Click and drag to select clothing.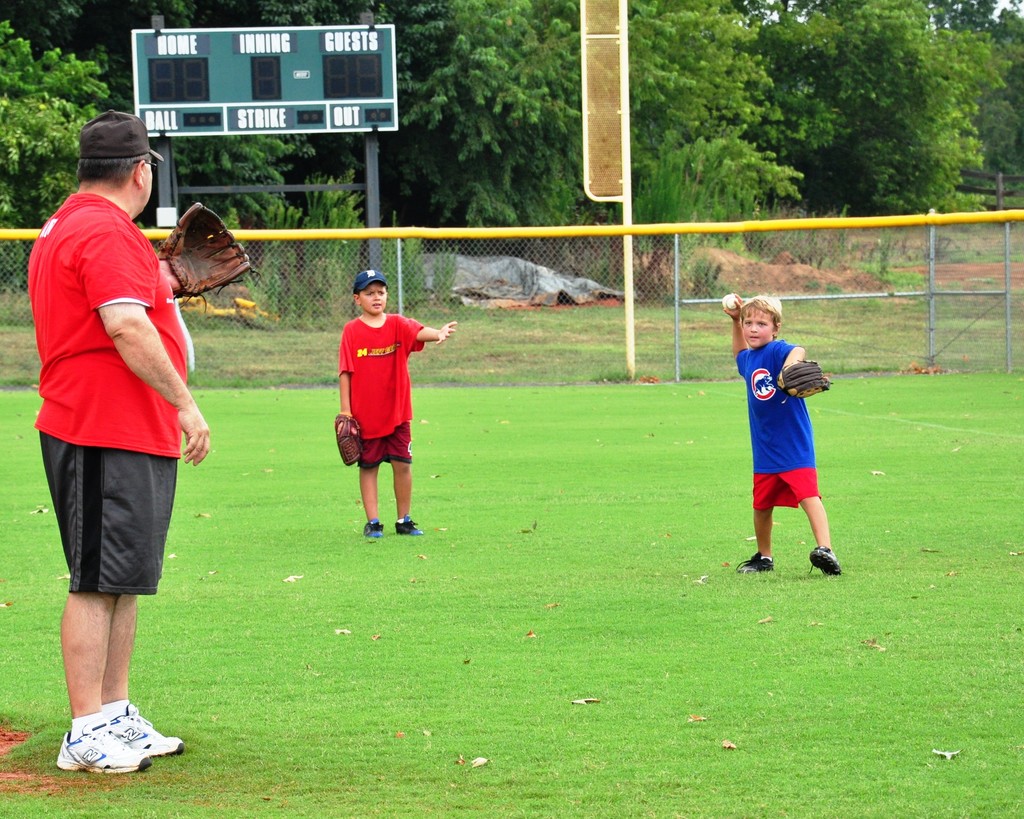
Selection: <bbox>27, 191, 187, 592</bbox>.
